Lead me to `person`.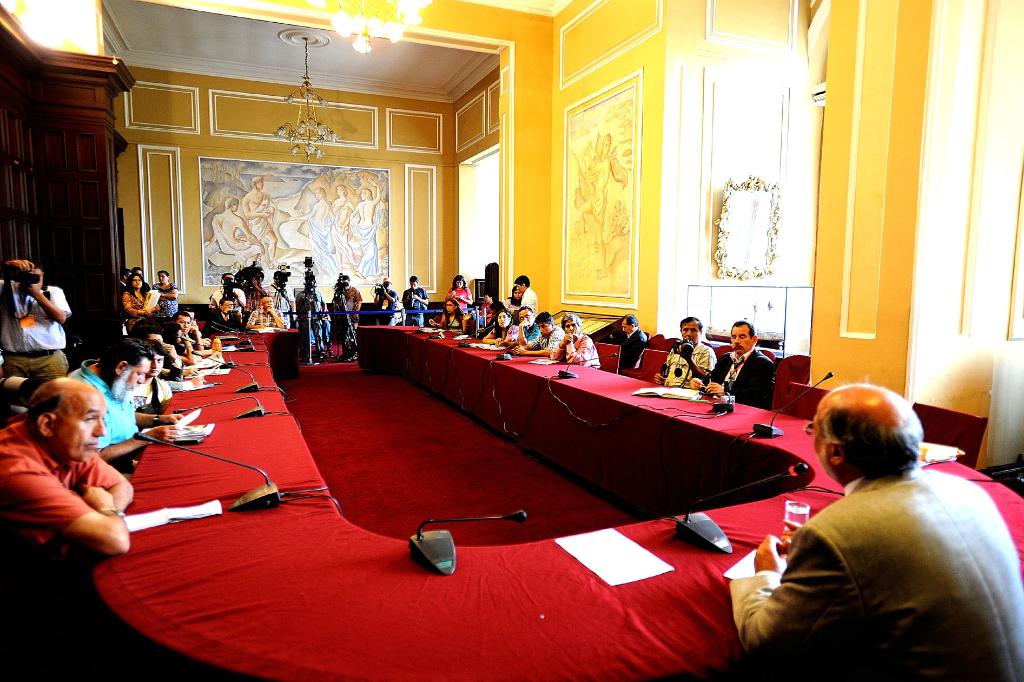
Lead to [371, 283, 406, 325].
